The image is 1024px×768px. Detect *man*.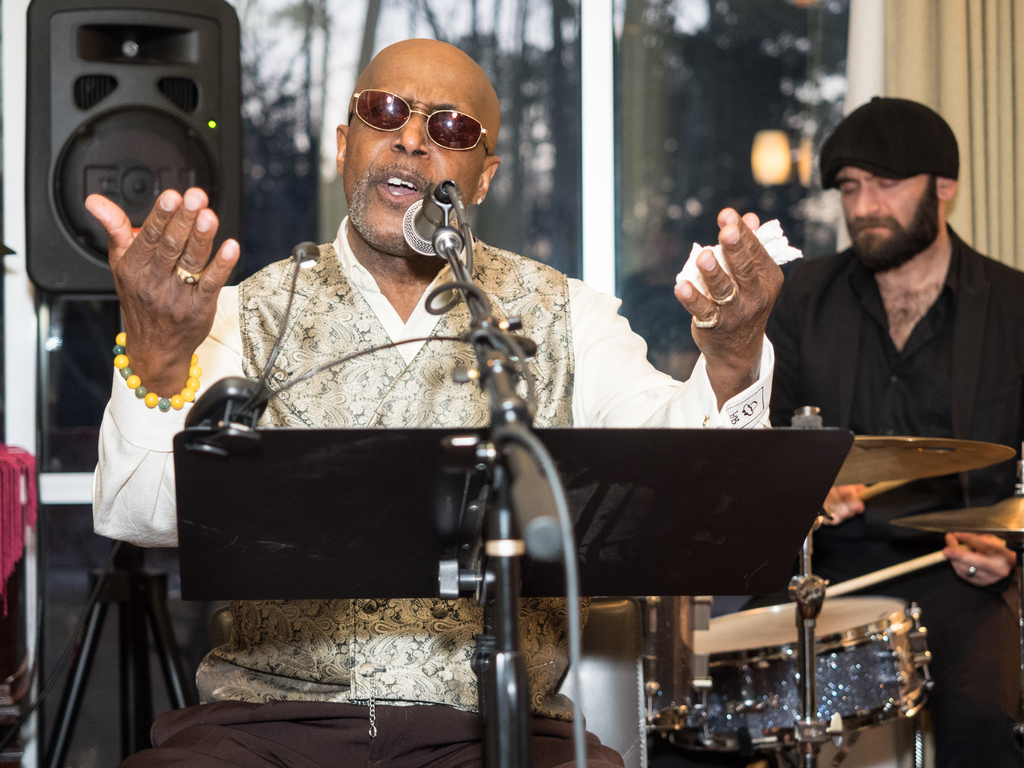
Detection: 88/84/862/673.
